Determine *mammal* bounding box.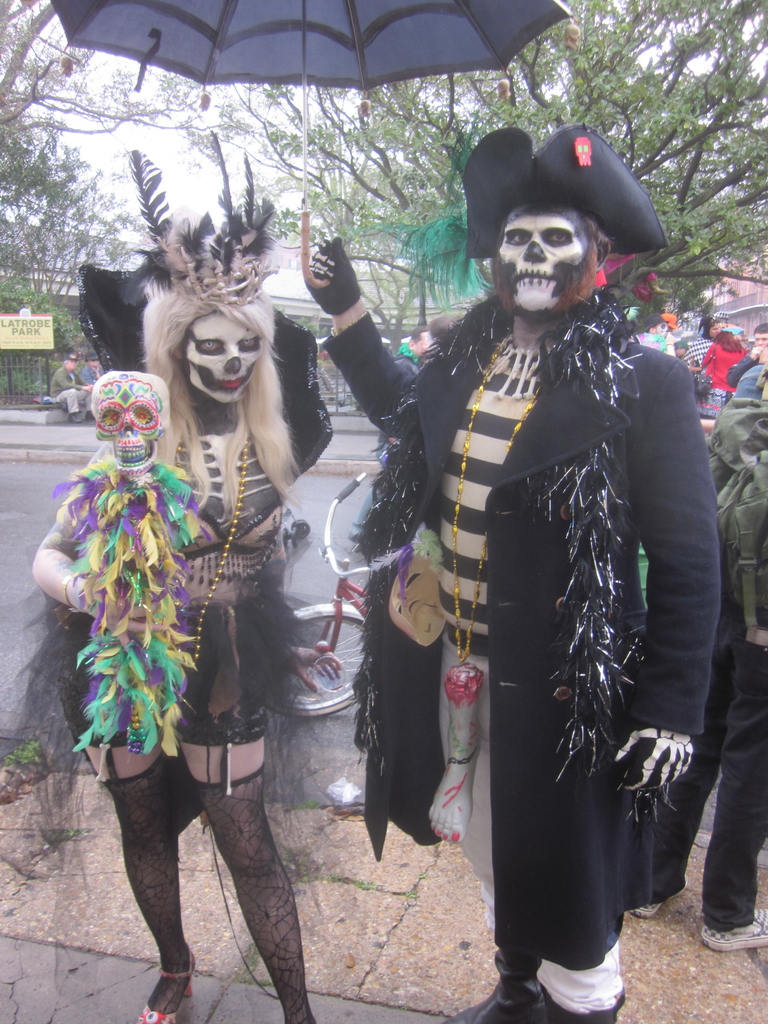
Determined: bbox=(345, 123, 712, 996).
